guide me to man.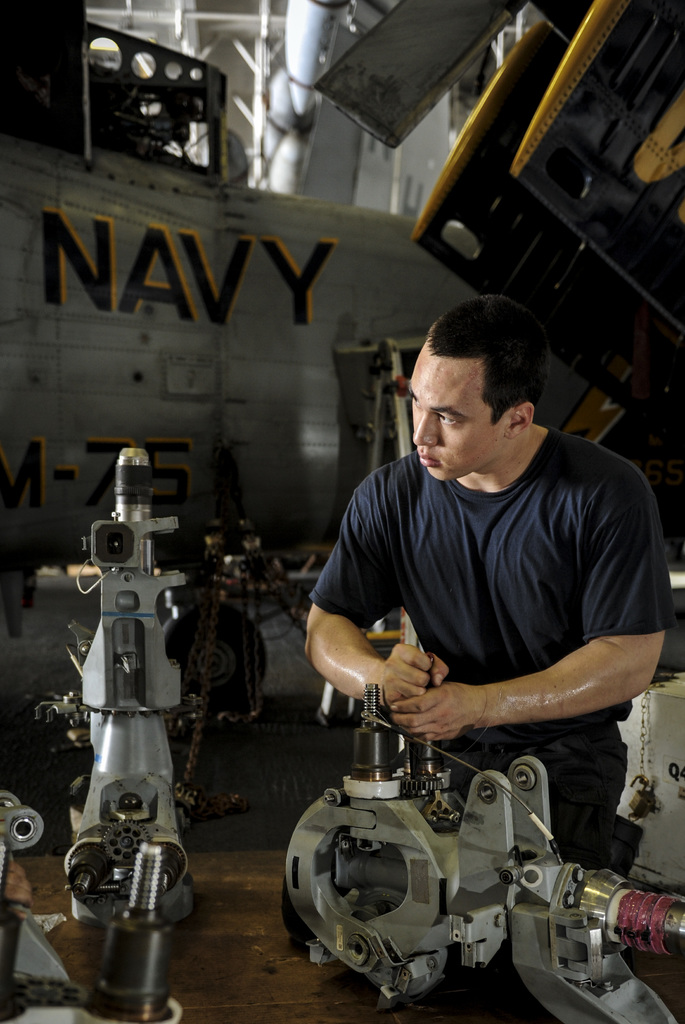
Guidance: l=288, t=276, r=675, b=959.
